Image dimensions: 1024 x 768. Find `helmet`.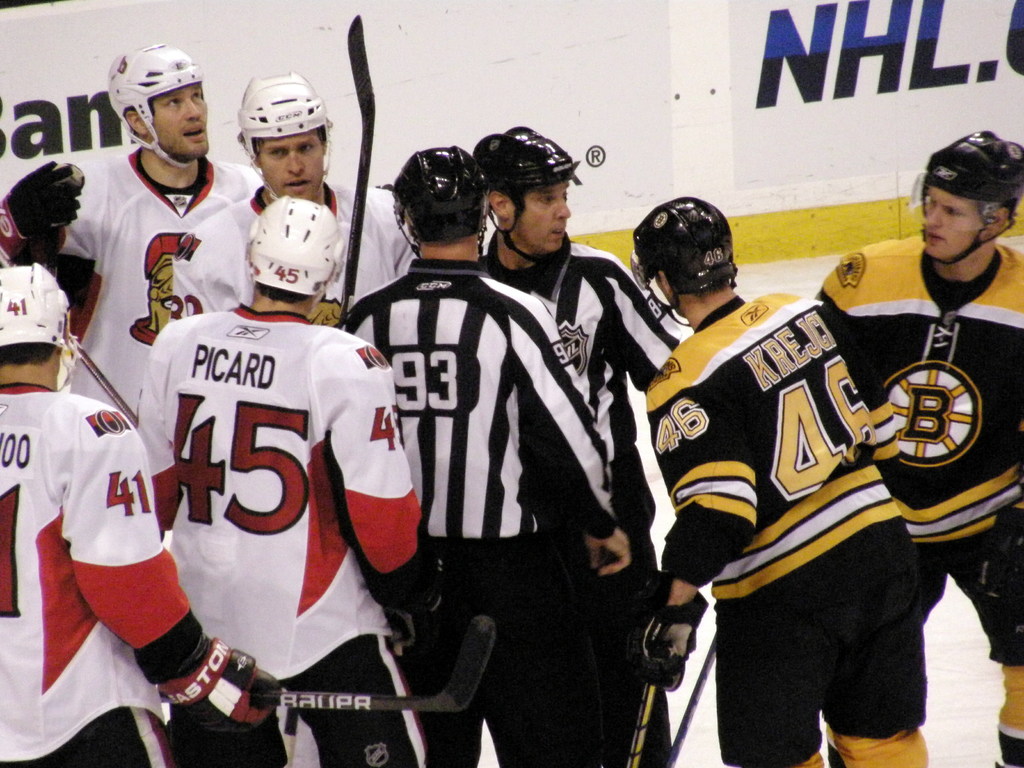
bbox(107, 40, 205, 170).
